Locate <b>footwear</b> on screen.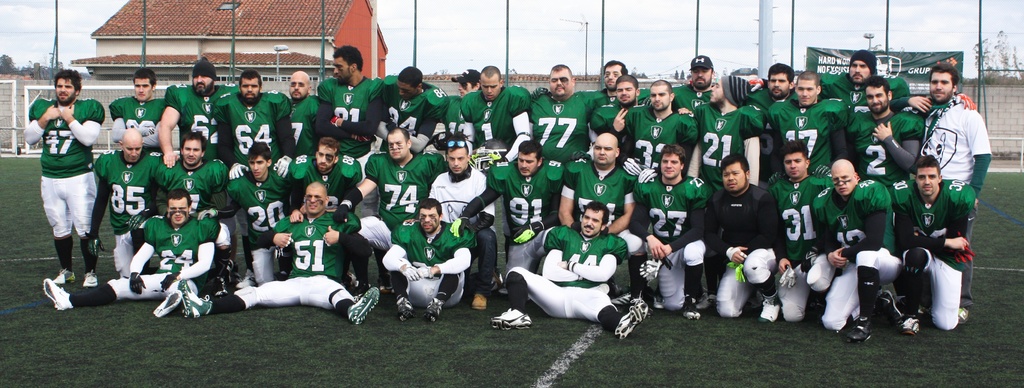
On screen at (left=902, top=304, right=923, bottom=340).
